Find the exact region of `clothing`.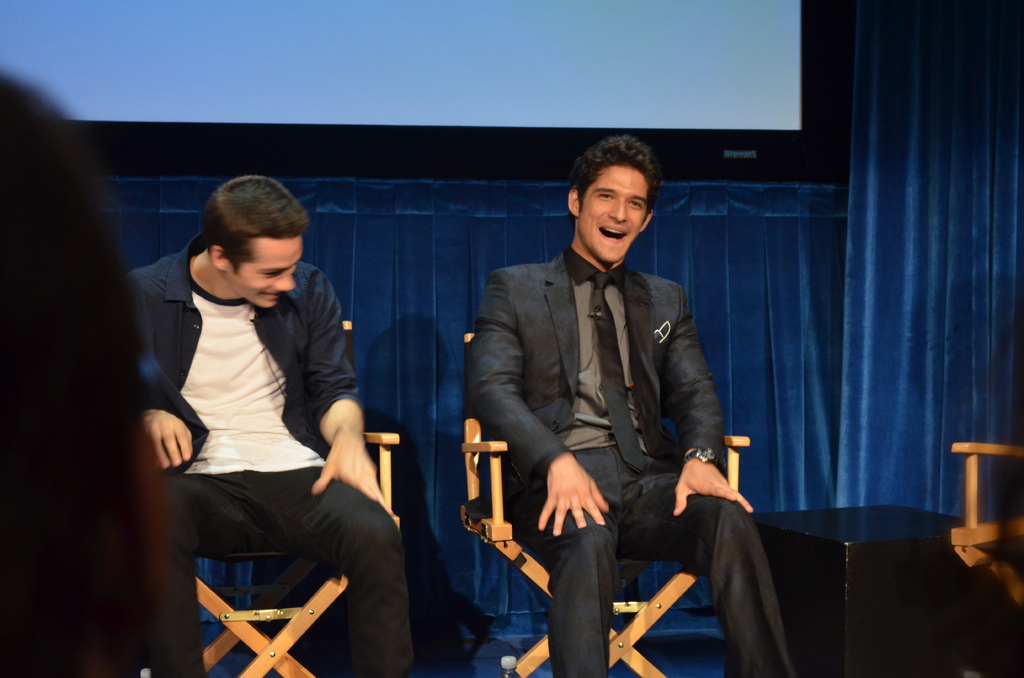
Exact region: {"left": 465, "top": 245, "right": 813, "bottom": 677}.
